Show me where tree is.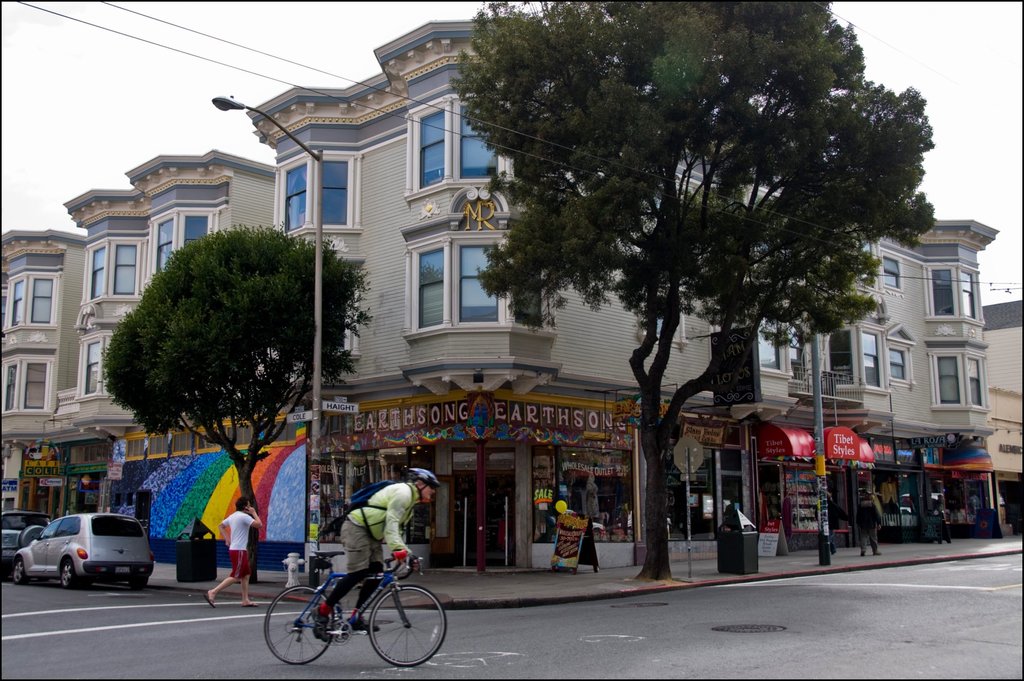
tree is at (454,4,940,493).
